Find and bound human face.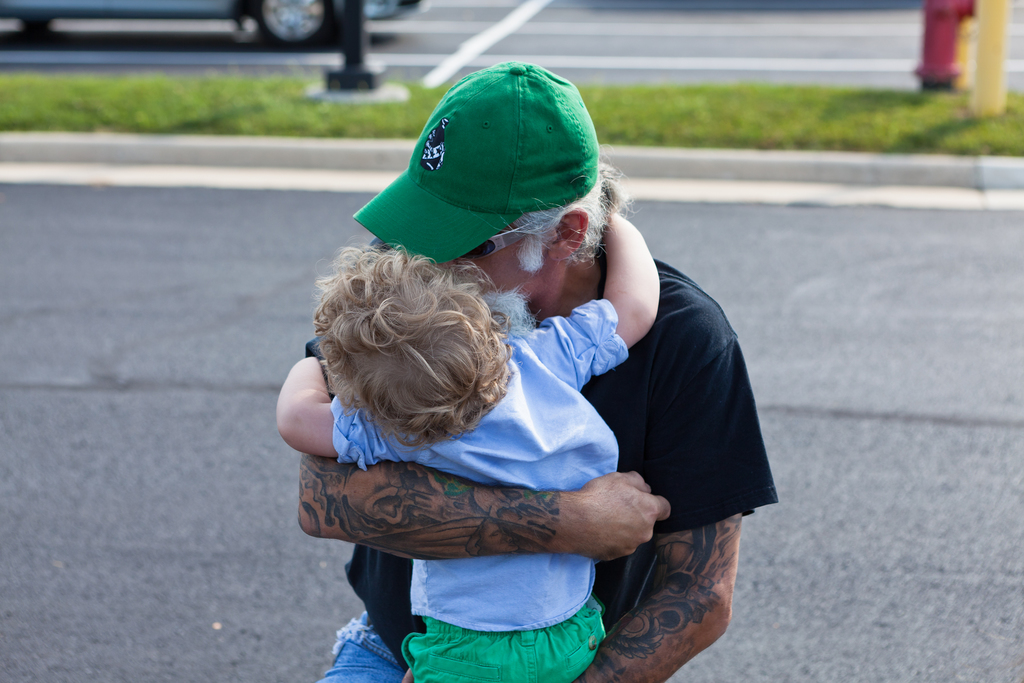
Bound: pyautogui.locateOnScreen(437, 224, 550, 303).
